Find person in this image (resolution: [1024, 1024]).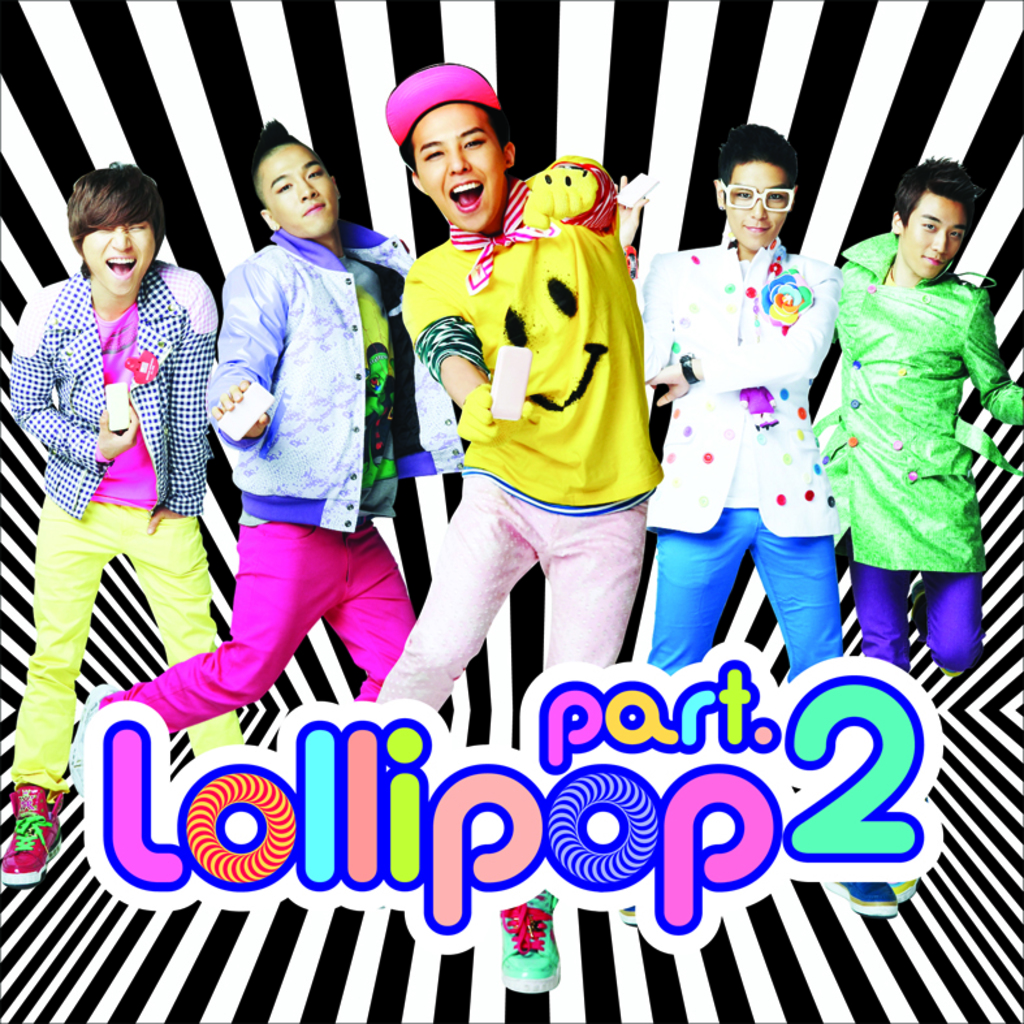
386 113 682 778.
